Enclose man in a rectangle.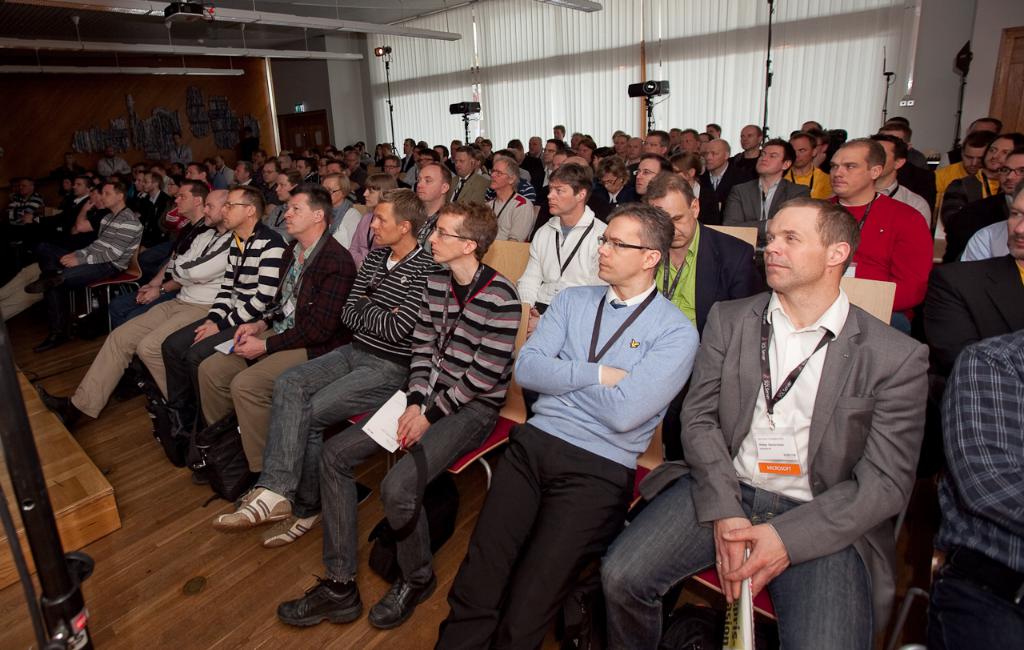
(272, 199, 528, 632).
